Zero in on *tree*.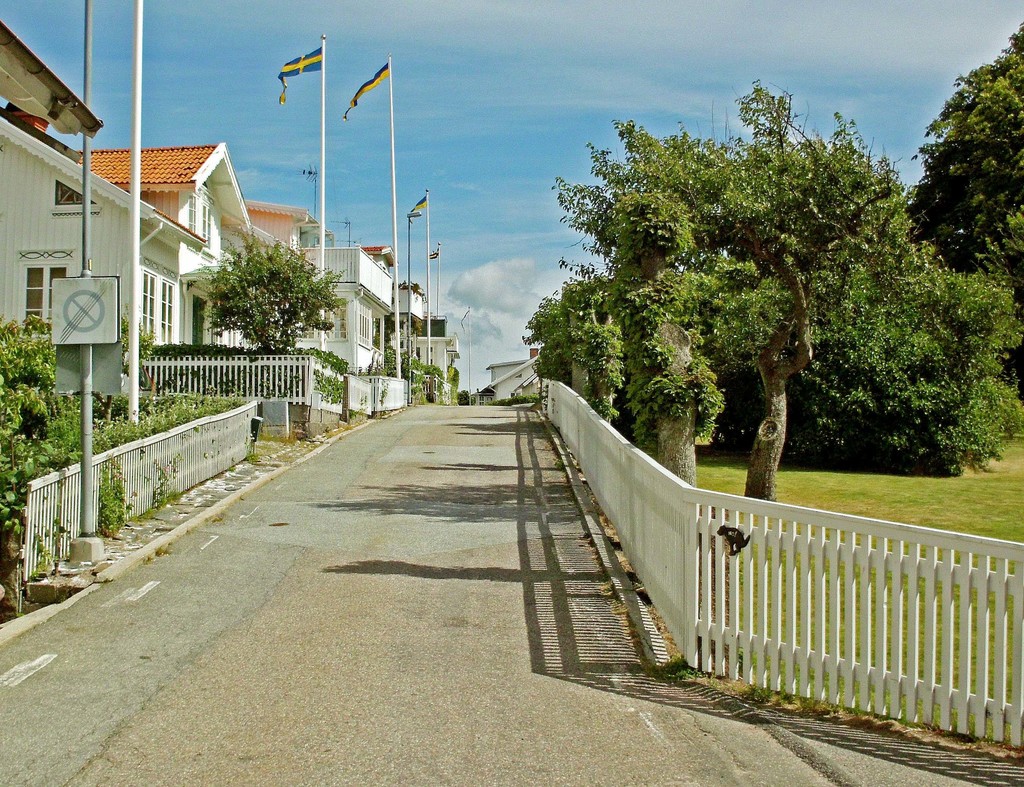
Zeroed in: Rect(202, 228, 346, 352).
